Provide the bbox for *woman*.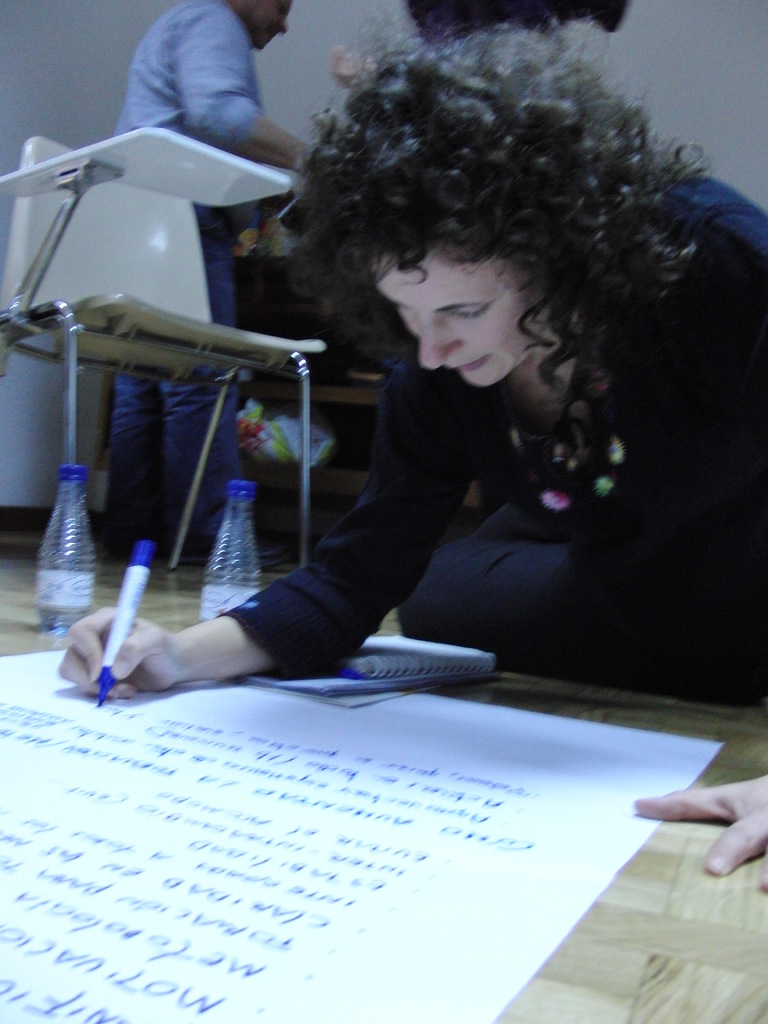
pyautogui.locateOnScreen(60, 23, 767, 878).
